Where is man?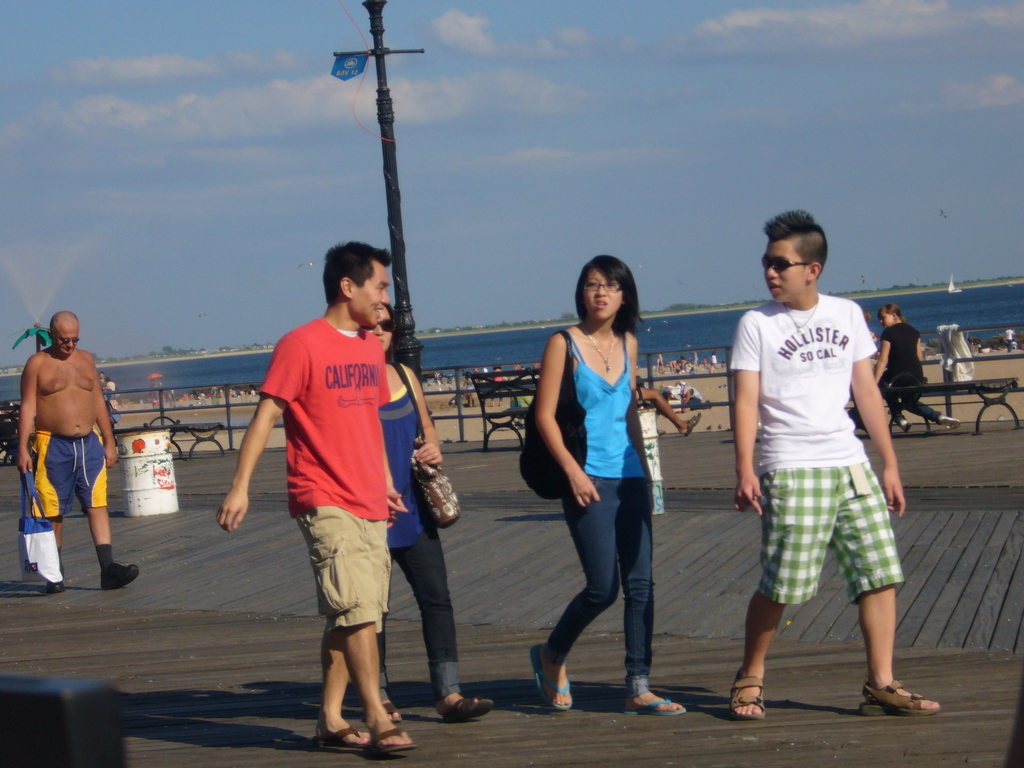
[97,372,107,394].
